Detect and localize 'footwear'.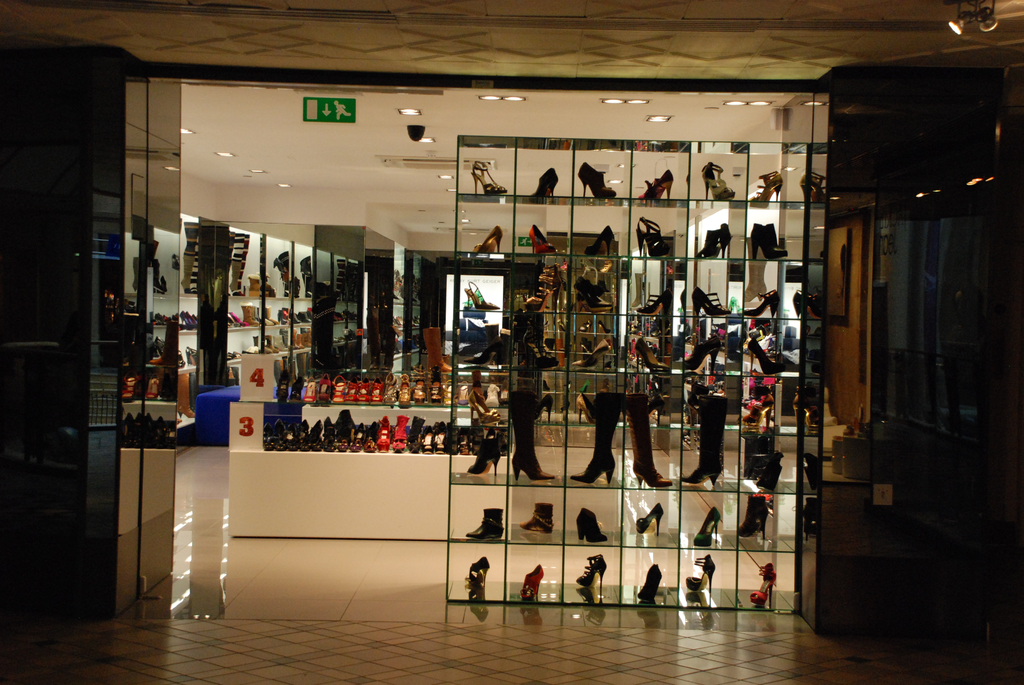
Localized at 596/319/613/335.
